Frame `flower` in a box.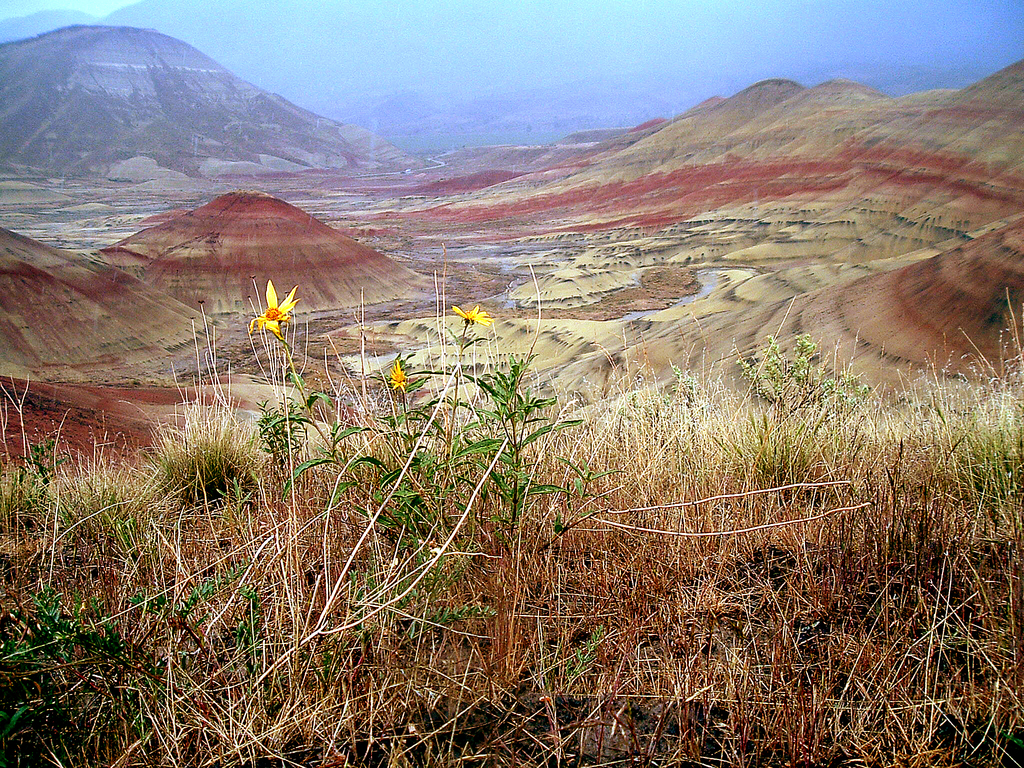
bbox=[385, 357, 410, 394].
